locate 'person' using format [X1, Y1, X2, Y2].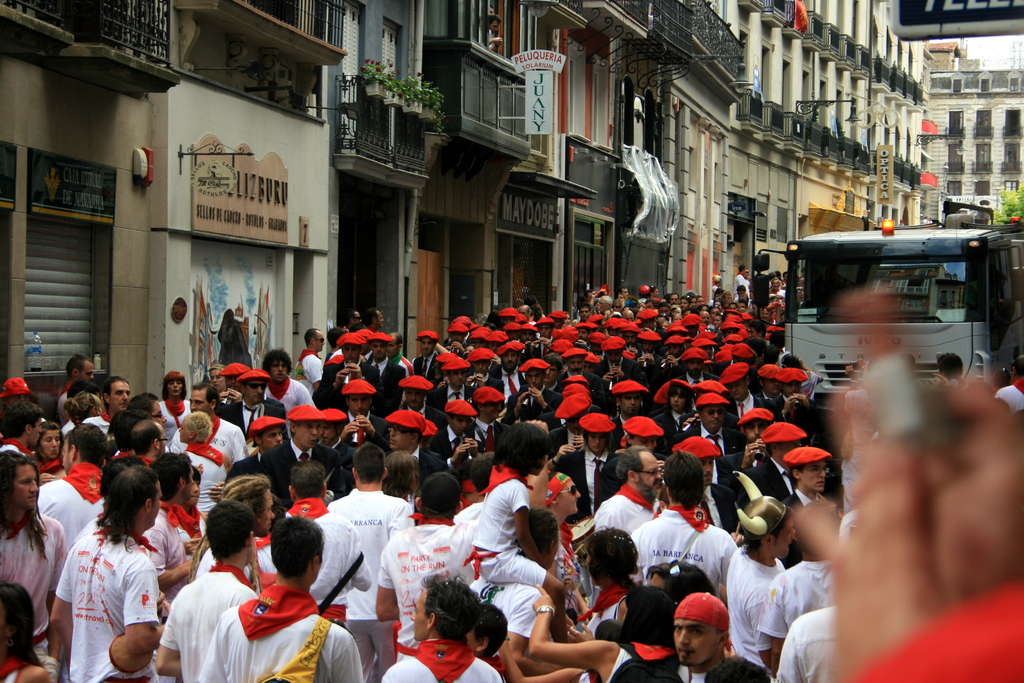
[0, 449, 70, 682].
